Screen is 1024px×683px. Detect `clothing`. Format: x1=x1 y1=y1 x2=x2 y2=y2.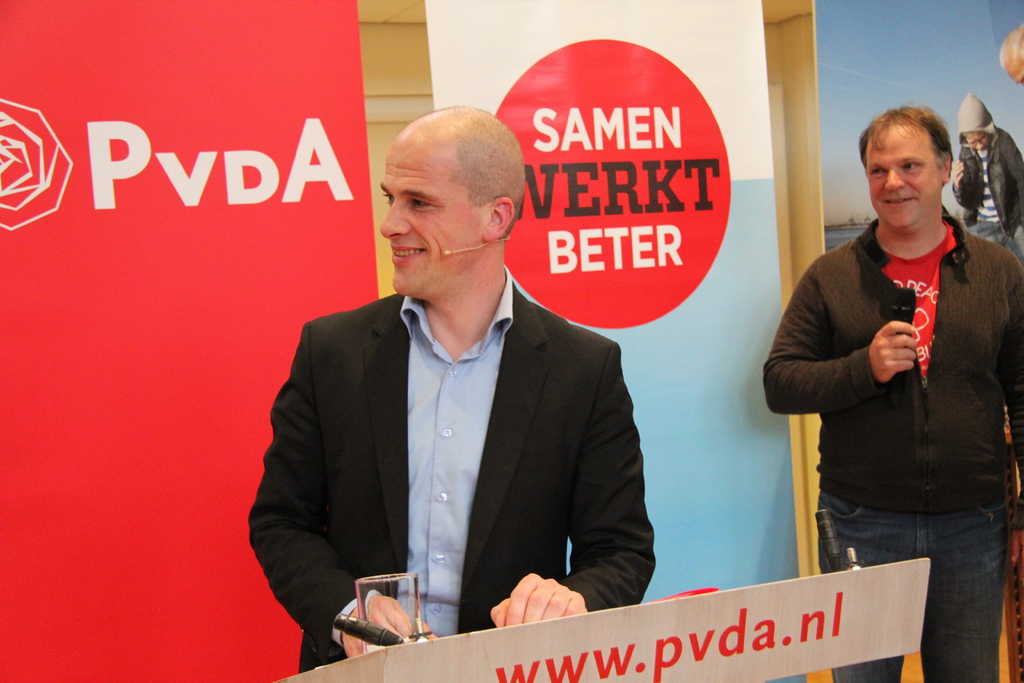
x1=956 y1=130 x2=1023 y2=254.
